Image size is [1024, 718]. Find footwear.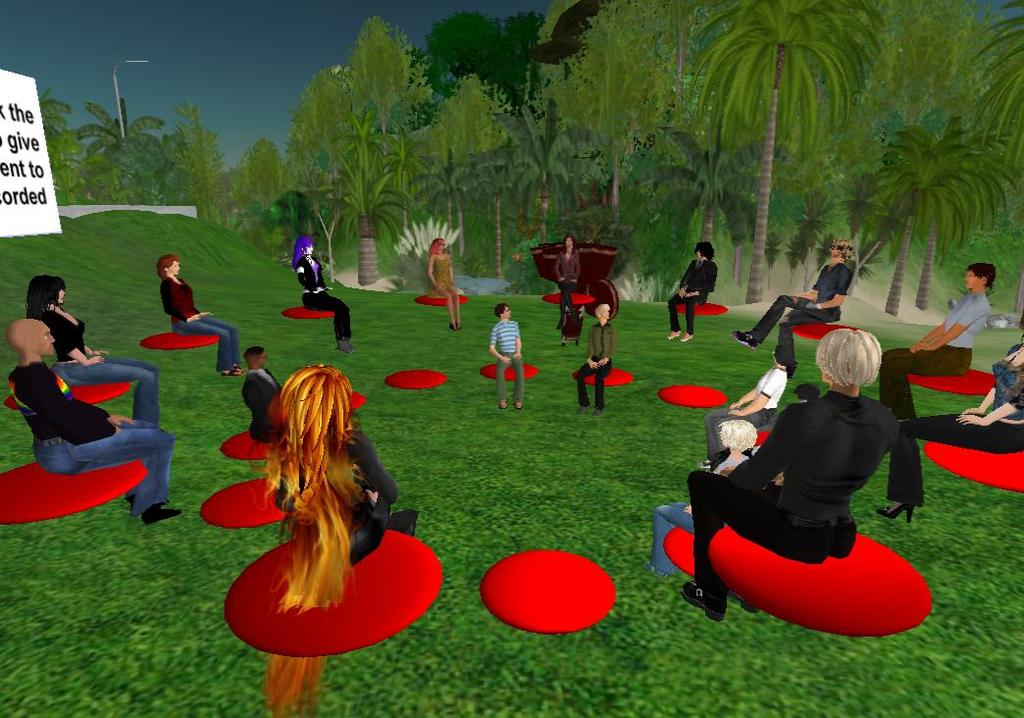
bbox=(682, 331, 692, 342).
